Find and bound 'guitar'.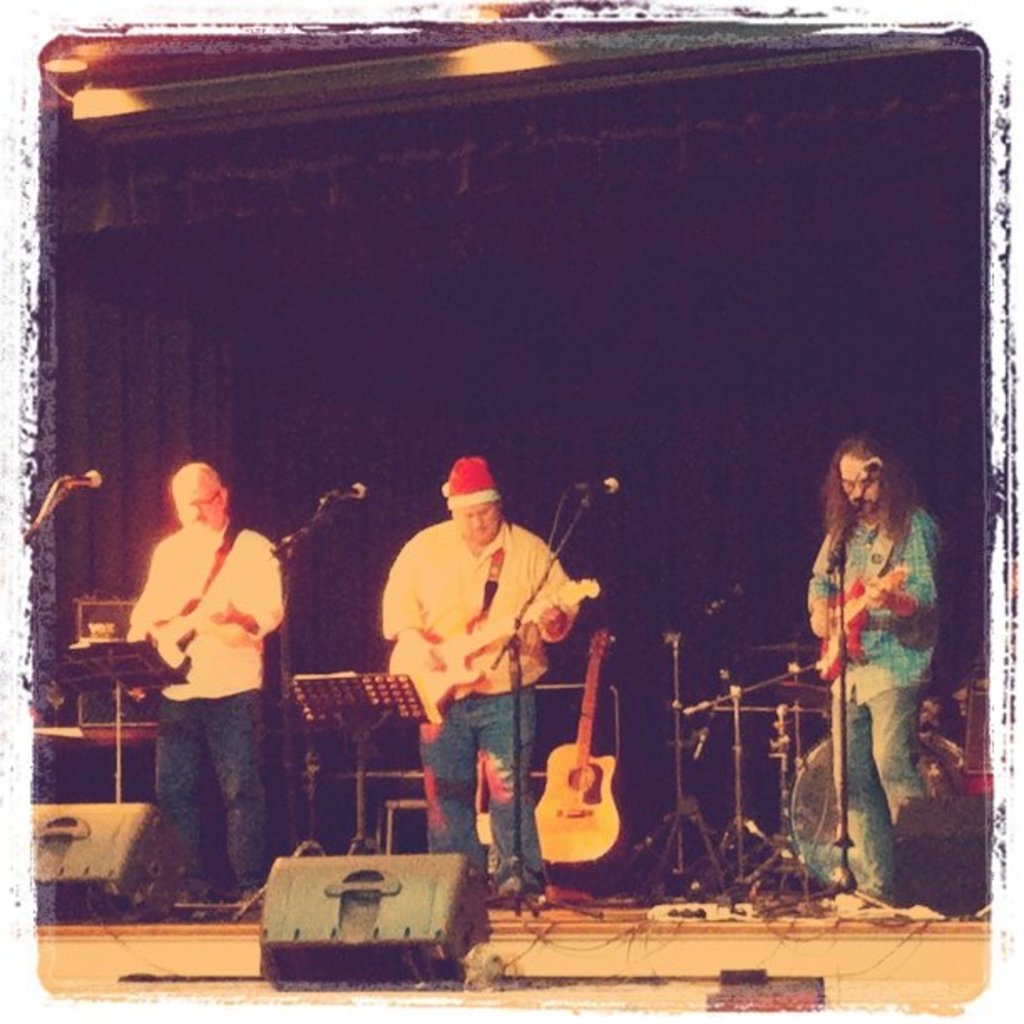
Bound: region(815, 569, 904, 681).
